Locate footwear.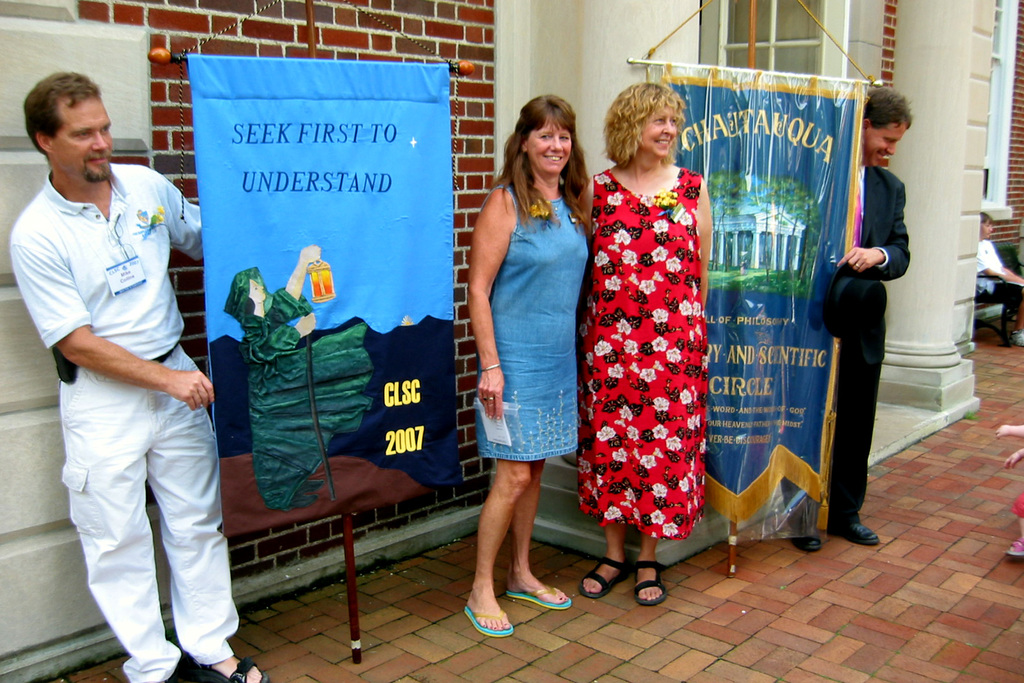
Bounding box: <bbox>219, 658, 262, 682</bbox>.
